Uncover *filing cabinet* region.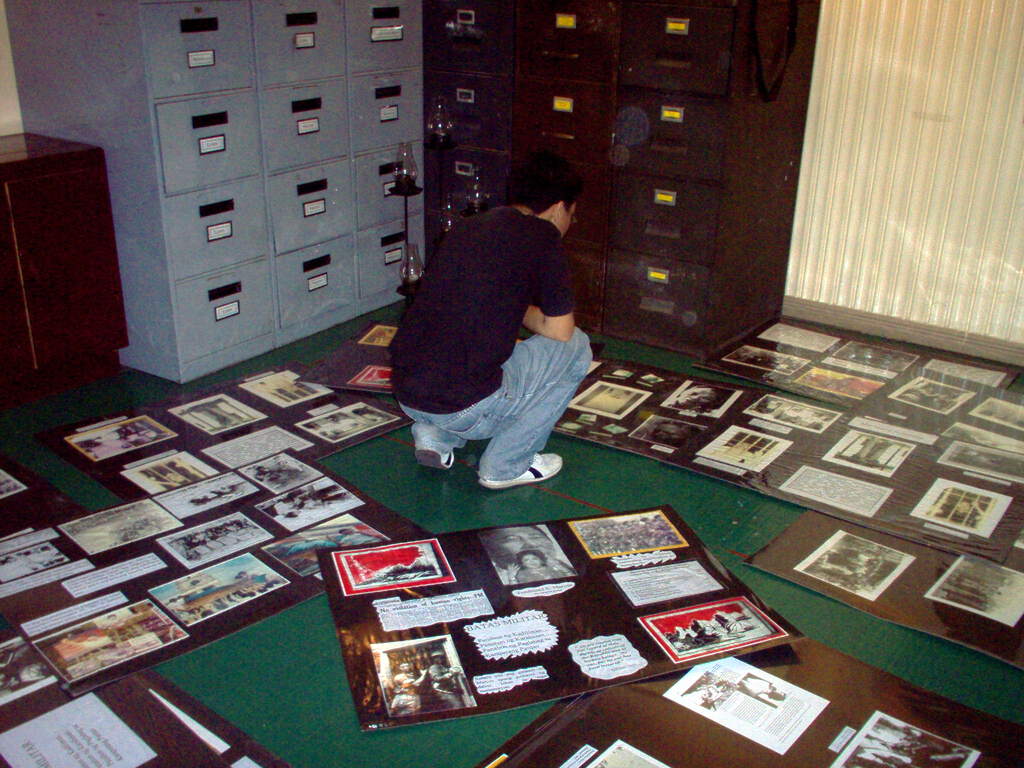
Uncovered: region(137, 19, 479, 385).
